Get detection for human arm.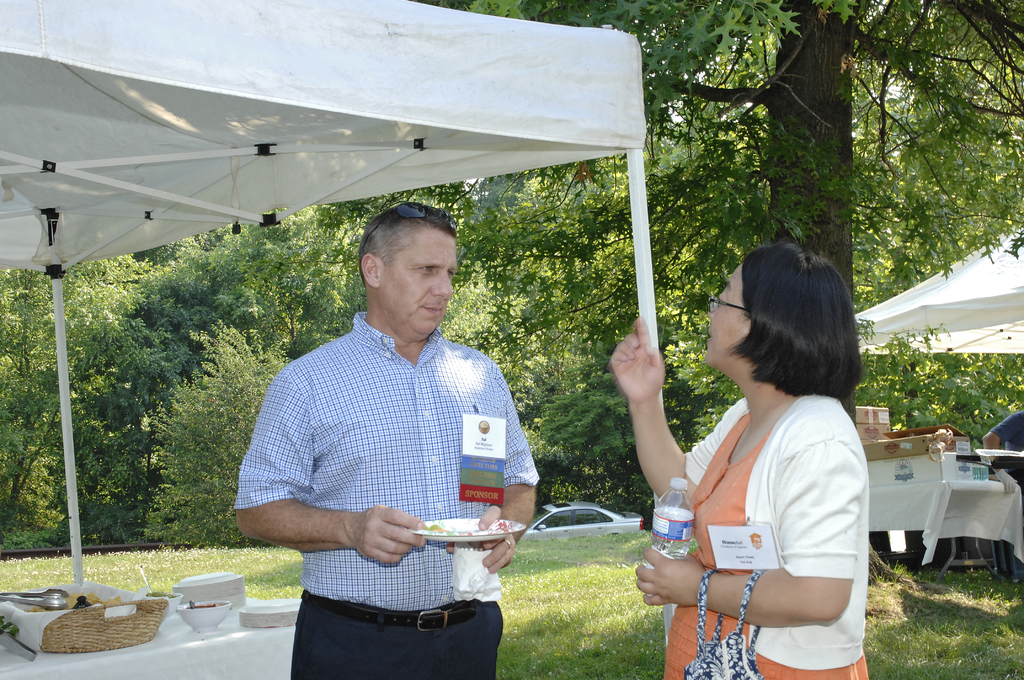
Detection: (238,374,424,560).
